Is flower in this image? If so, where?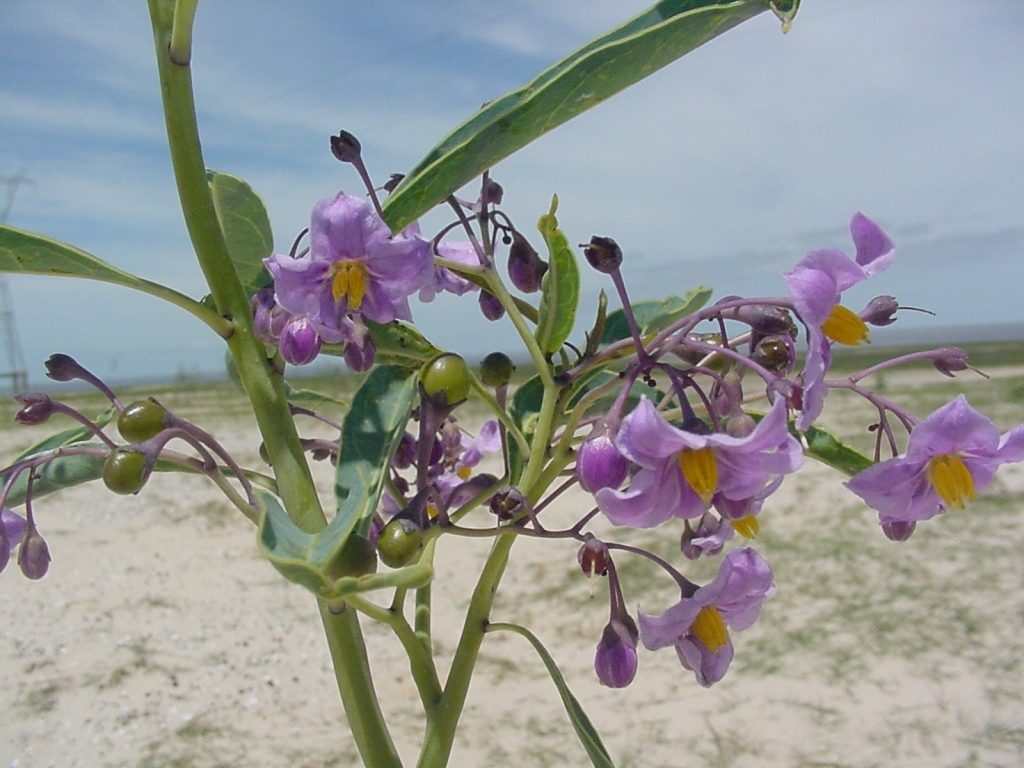
Yes, at 501 226 551 296.
